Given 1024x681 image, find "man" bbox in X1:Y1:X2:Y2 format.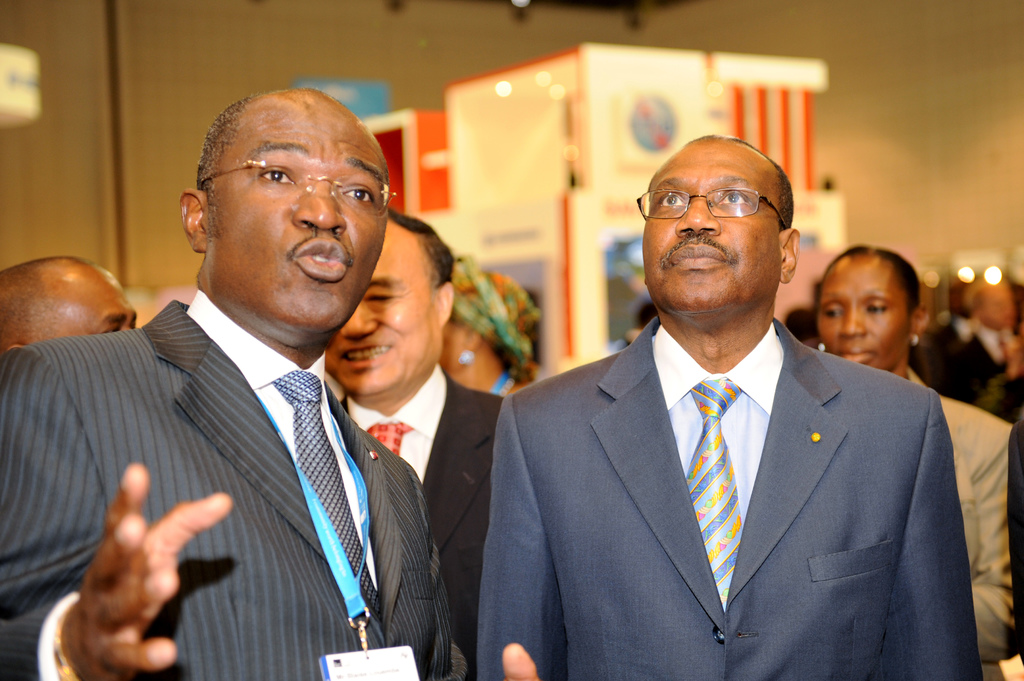
0:252:139:357.
